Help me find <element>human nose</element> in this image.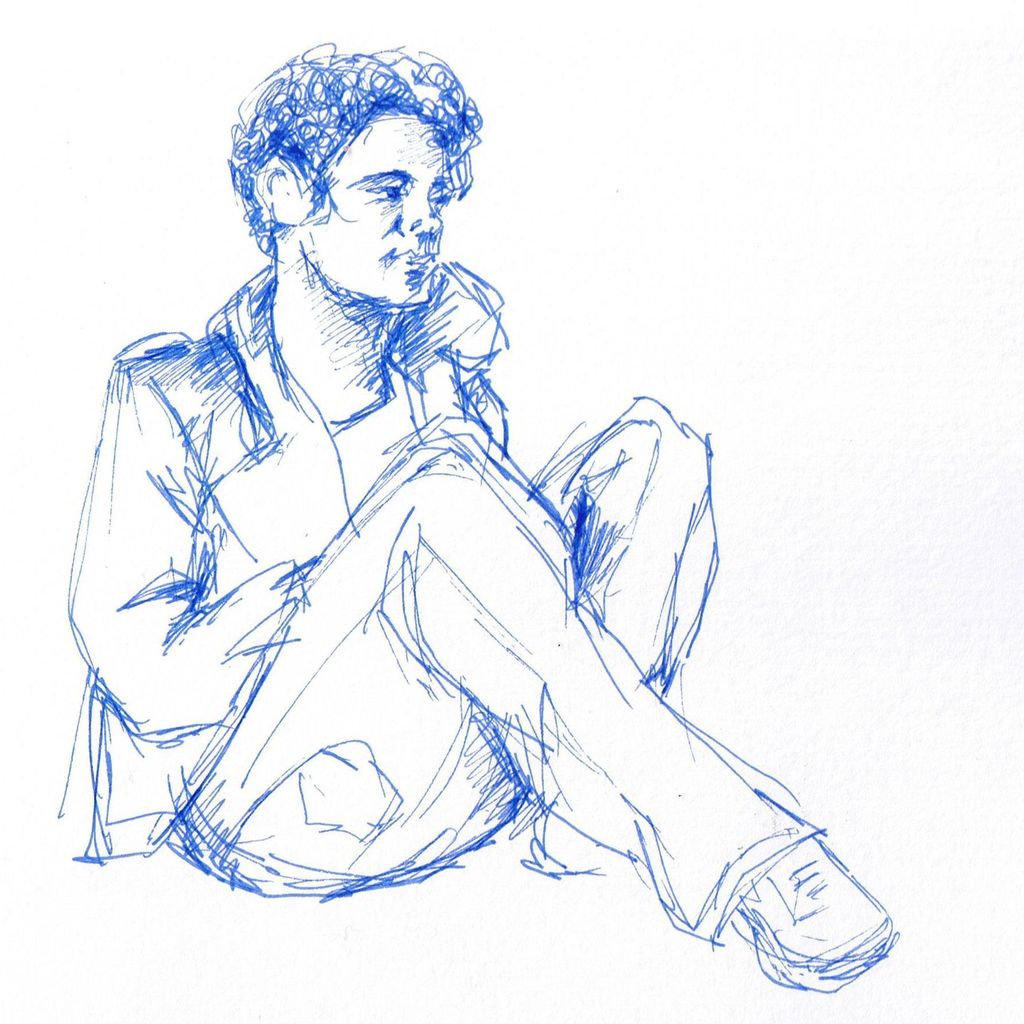
Found it: [397,193,442,236].
